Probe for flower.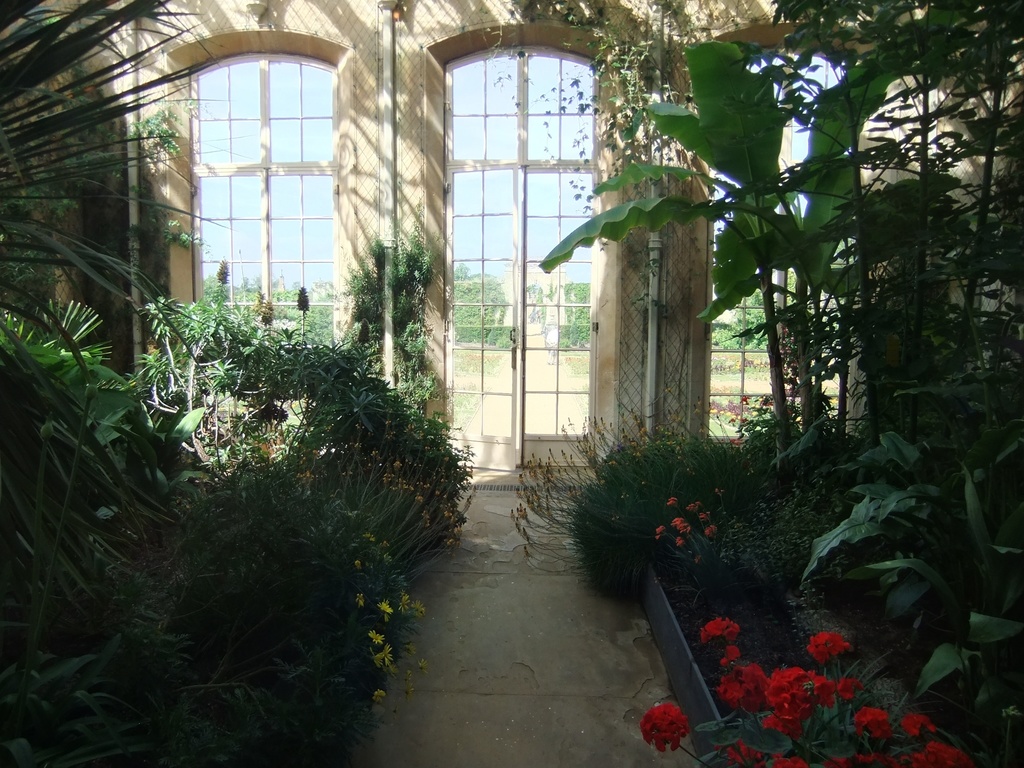
Probe result: x1=397 y1=593 x2=412 y2=614.
